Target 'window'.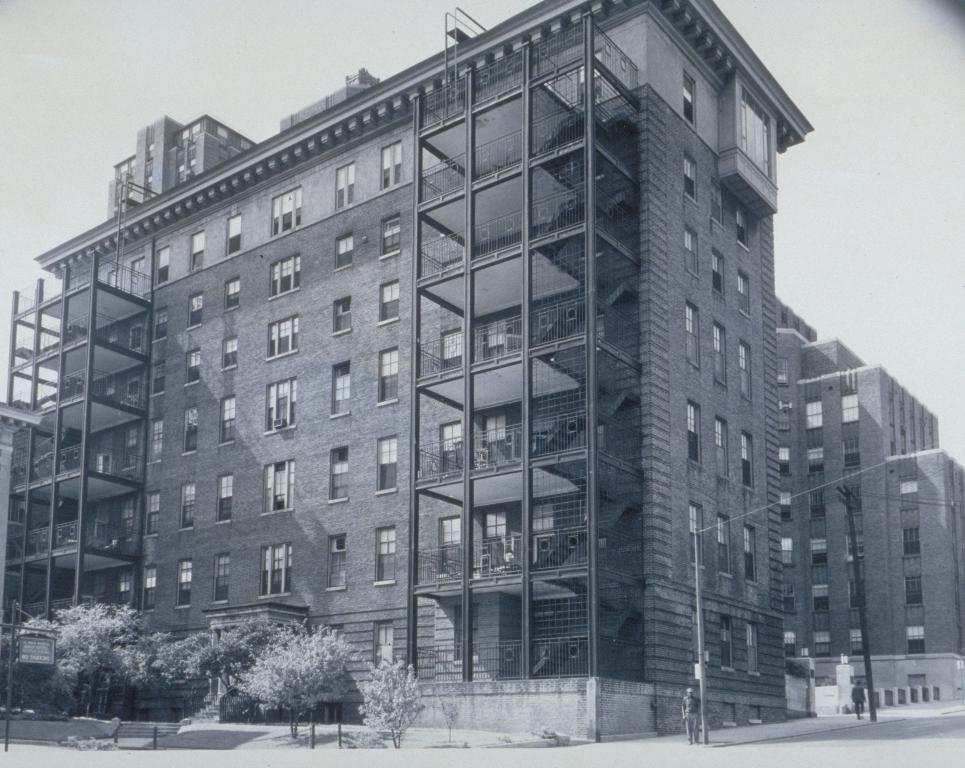
Target region: (left=379, top=348, right=396, bottom=407).
